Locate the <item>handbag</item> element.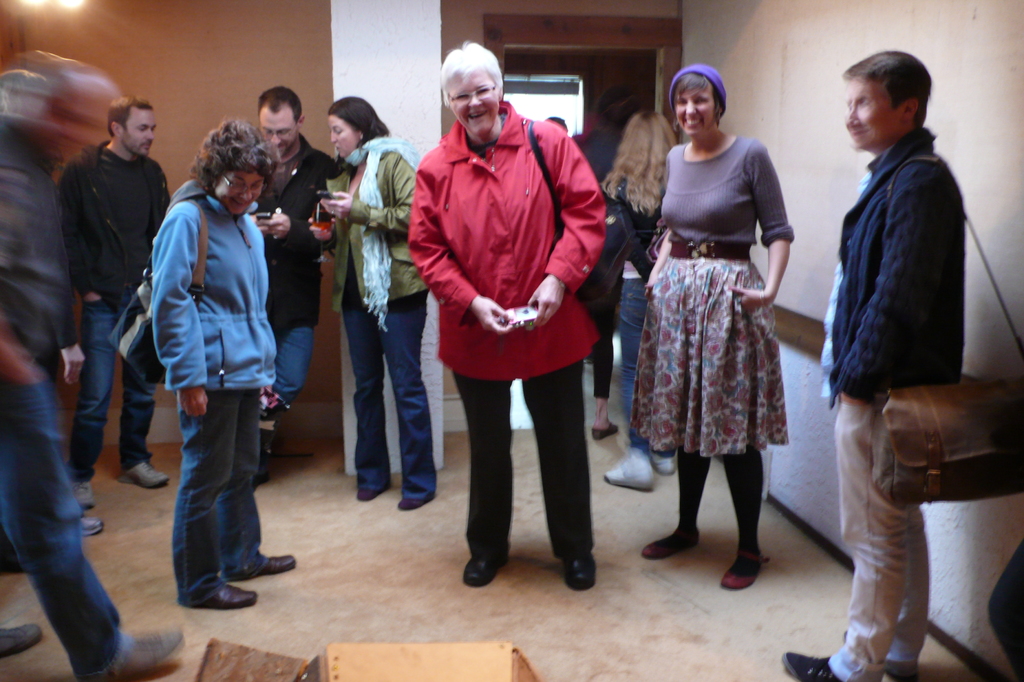
Element bbox: [523, 113, 635, 343].
